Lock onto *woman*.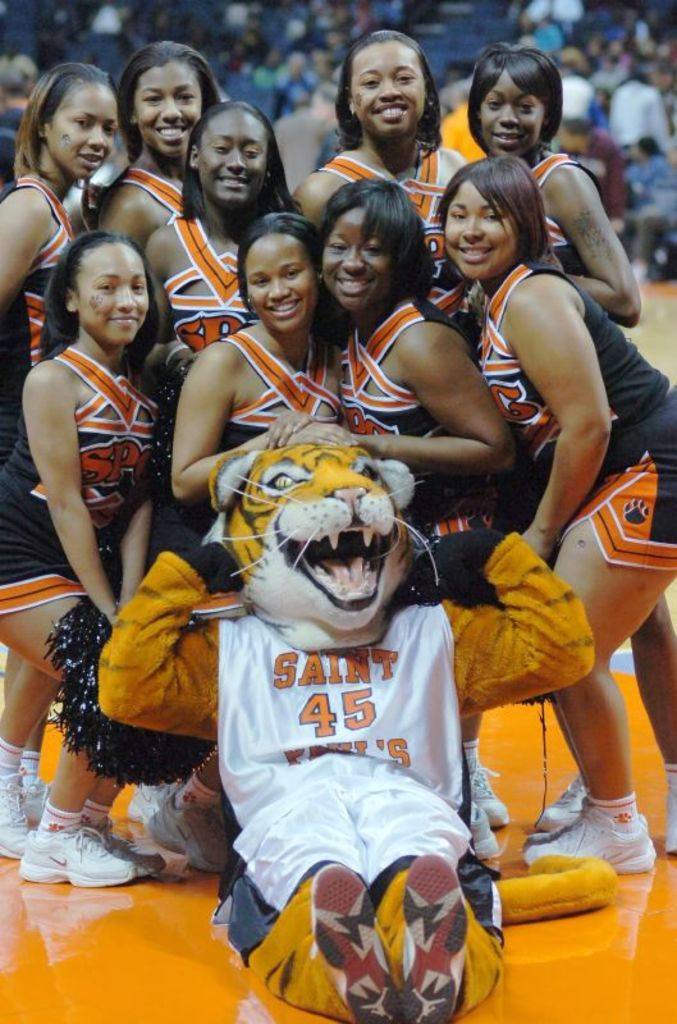
Locked: pyautogui.locateOnScreen(133, 215, 356, 872).
